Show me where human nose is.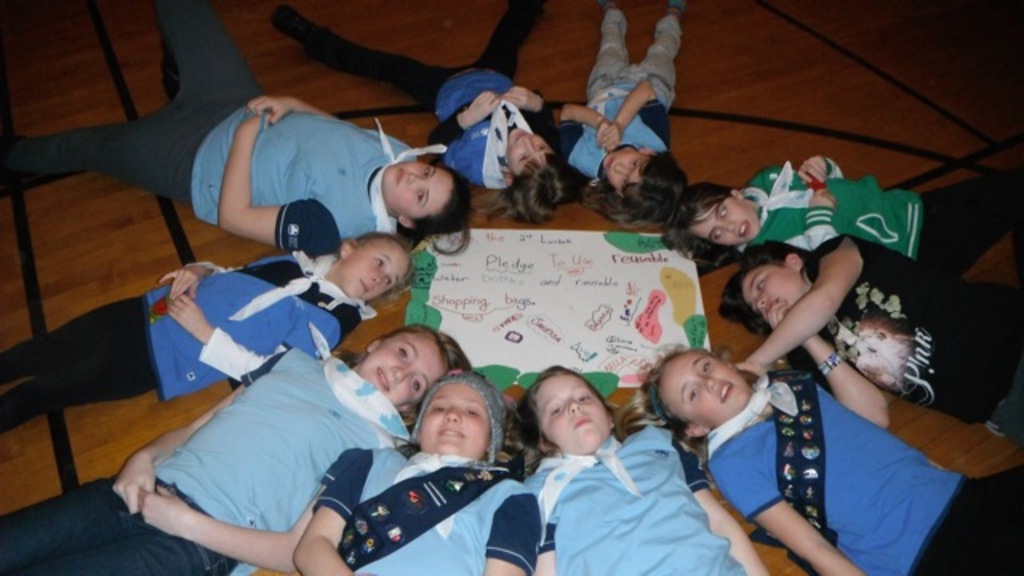
human nose is at BBox(410, 171, 422, 181).
